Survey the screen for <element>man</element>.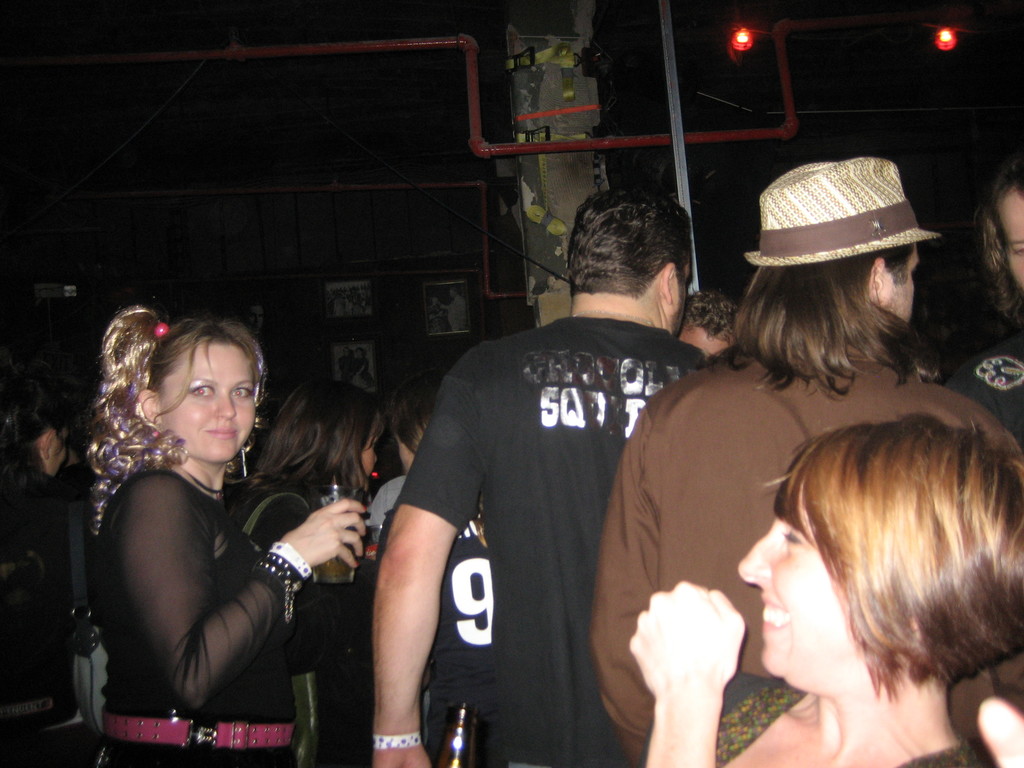
Survey found: [left=598, top=150, right=1023, bottom=765].
